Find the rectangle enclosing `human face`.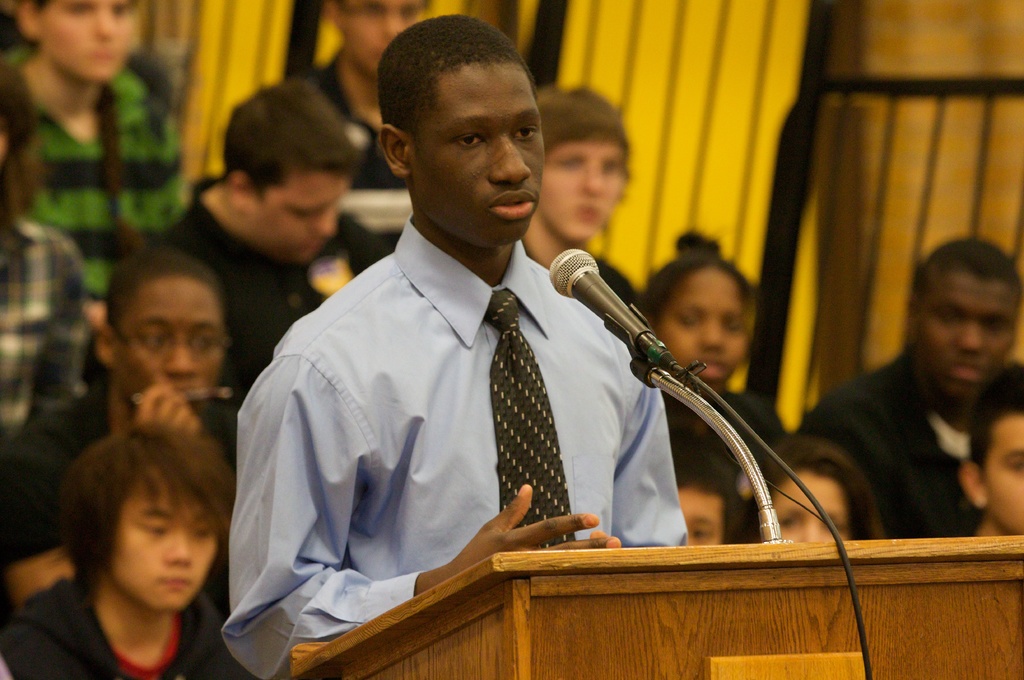
x1=988, y1=409, x2=1023, y2=537.
